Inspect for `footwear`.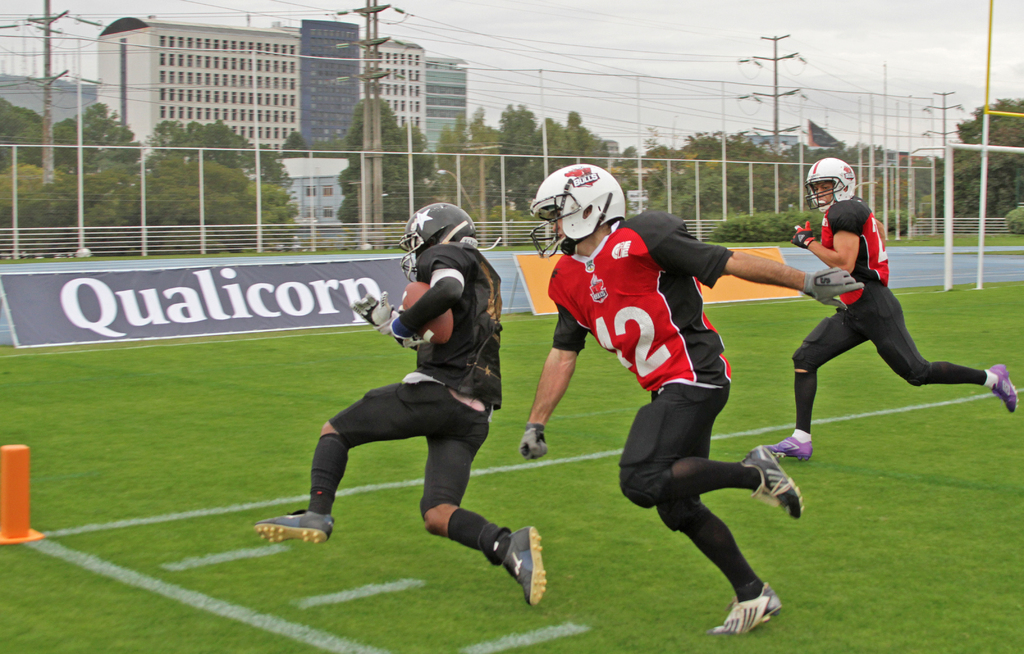
Inspection: select_region(715, 580, 780, 636).
